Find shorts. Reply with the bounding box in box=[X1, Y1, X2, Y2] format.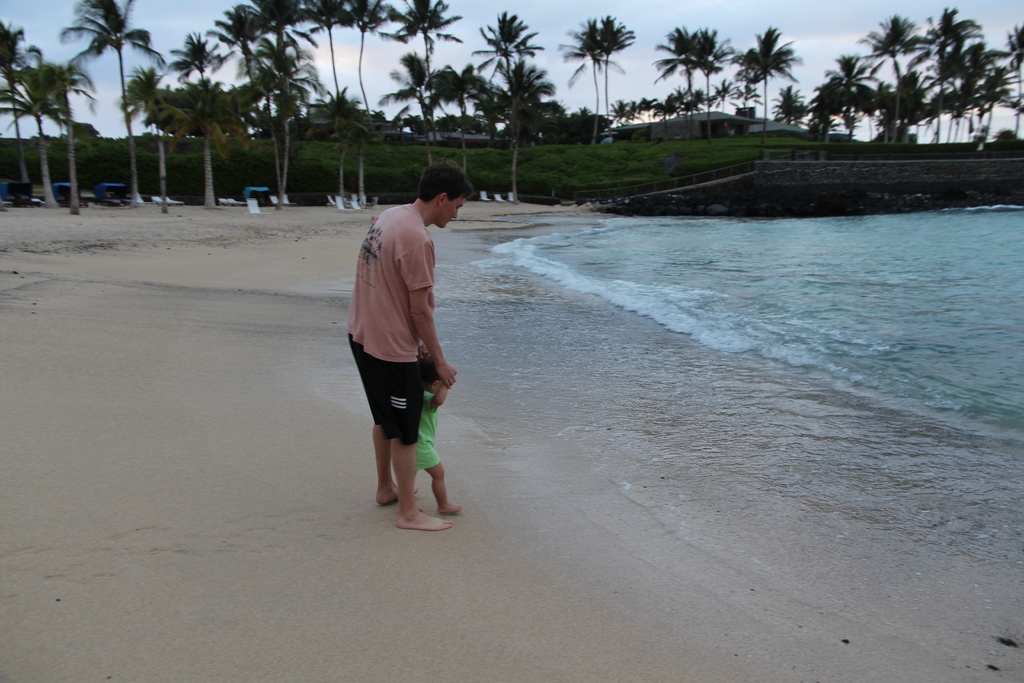
box=[416, 440, 439, 470].
